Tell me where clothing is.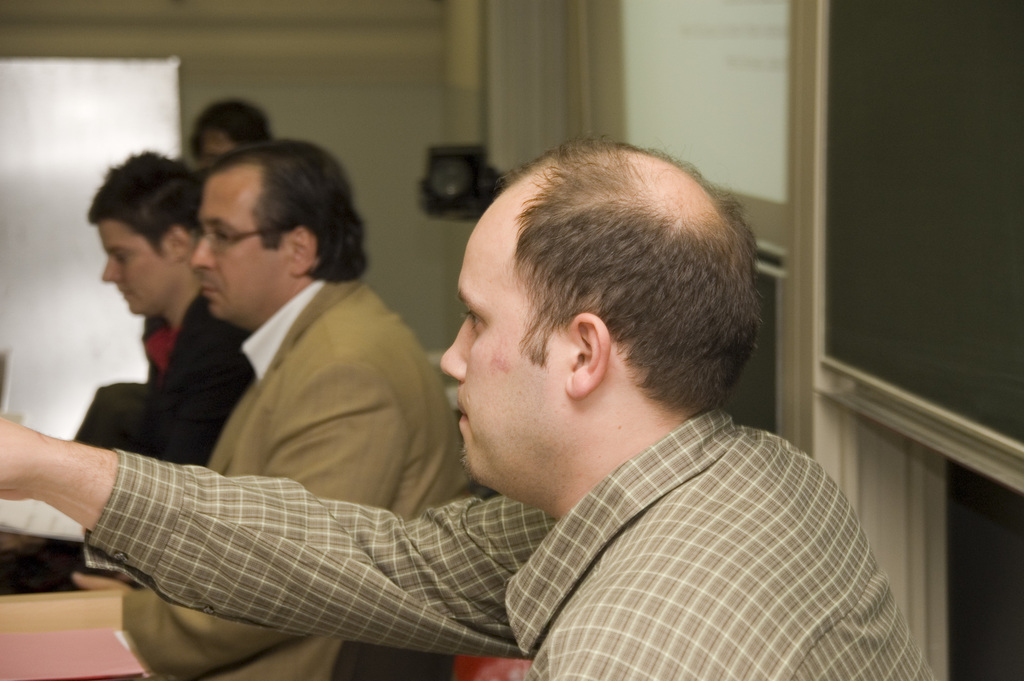
clothing is at detection(124, 268, 473, 680).
